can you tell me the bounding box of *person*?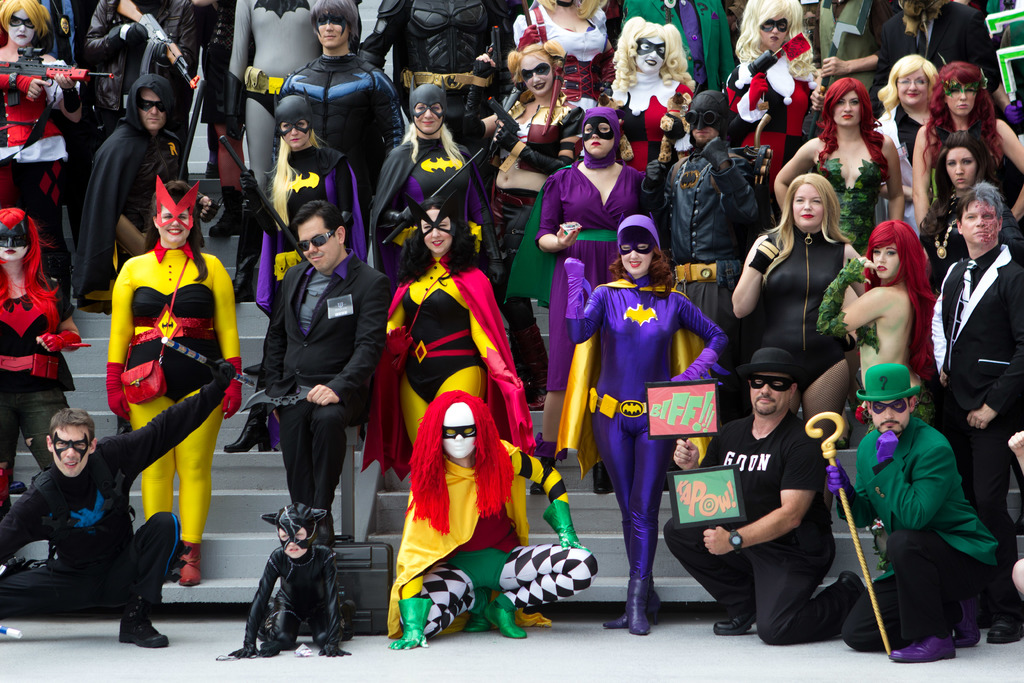
(876,0,998,114).
